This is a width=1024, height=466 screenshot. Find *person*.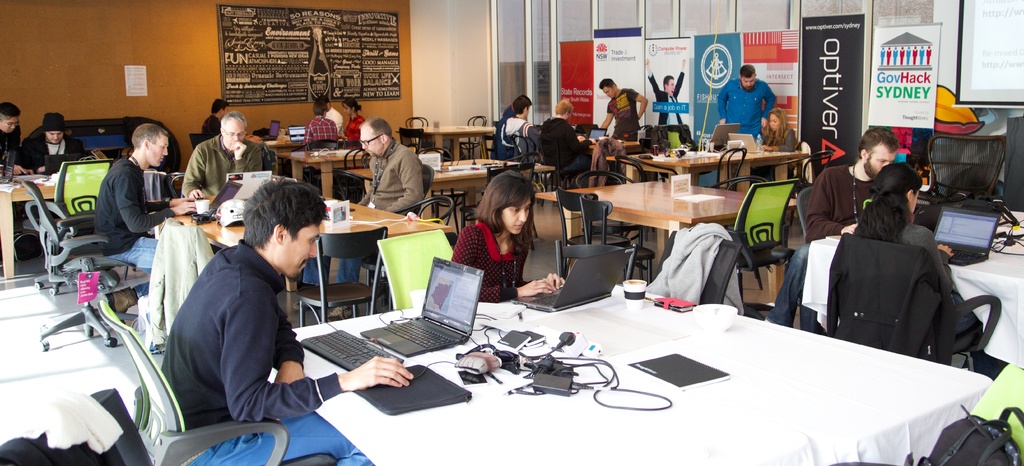
Bounding box: x1=758 y1=109 x2=794 y2=154.
